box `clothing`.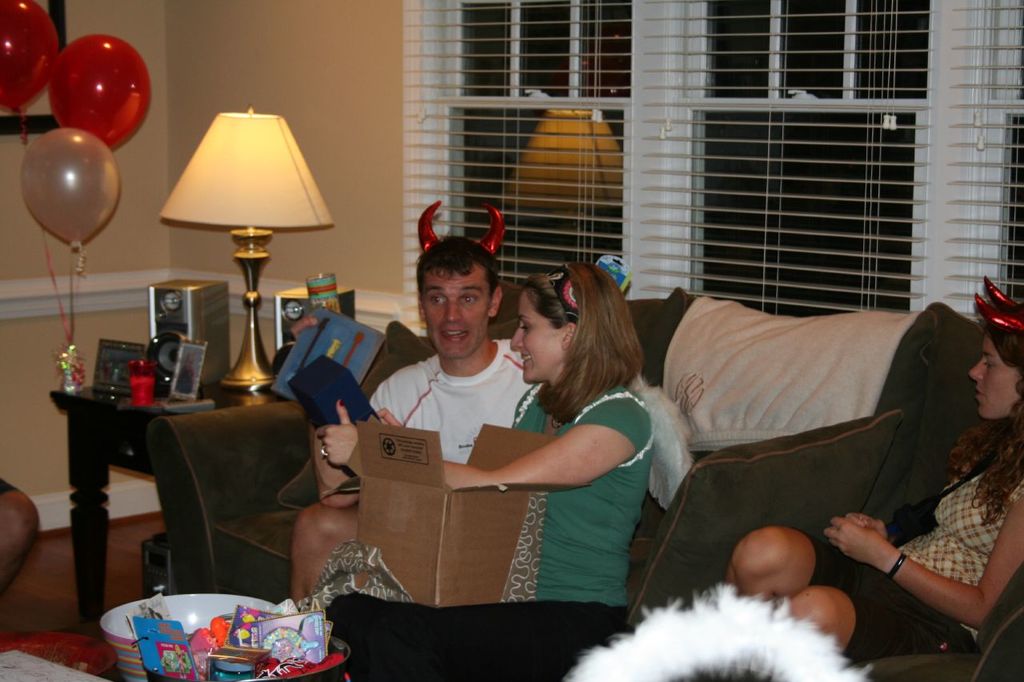
[365,334,546,463].
